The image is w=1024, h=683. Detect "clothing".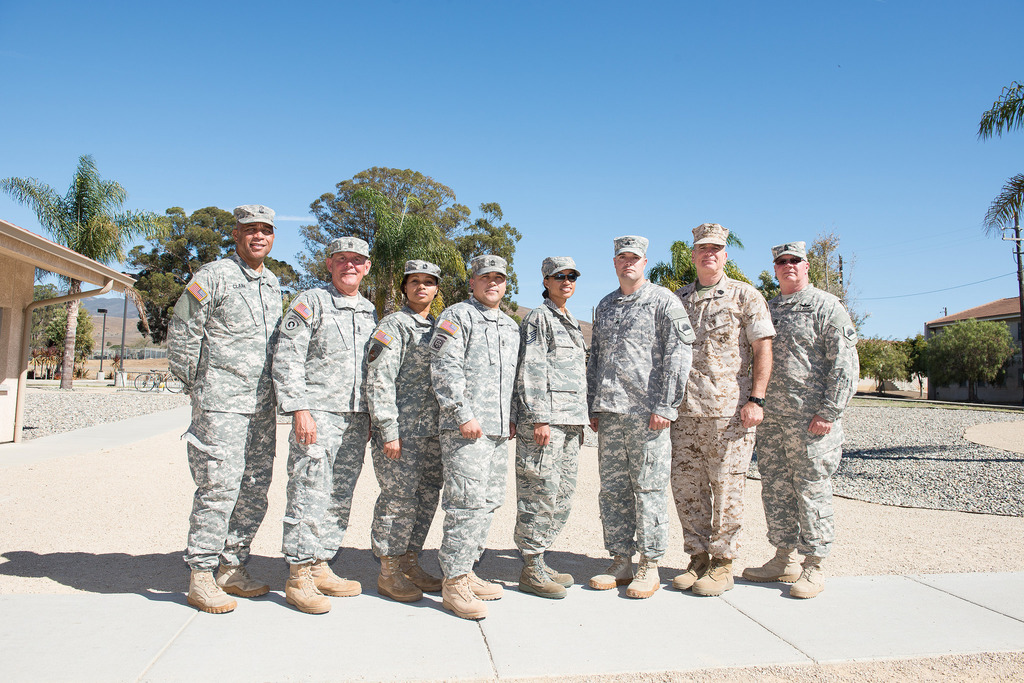
Detection: locate(538, 253, 580, 275).
